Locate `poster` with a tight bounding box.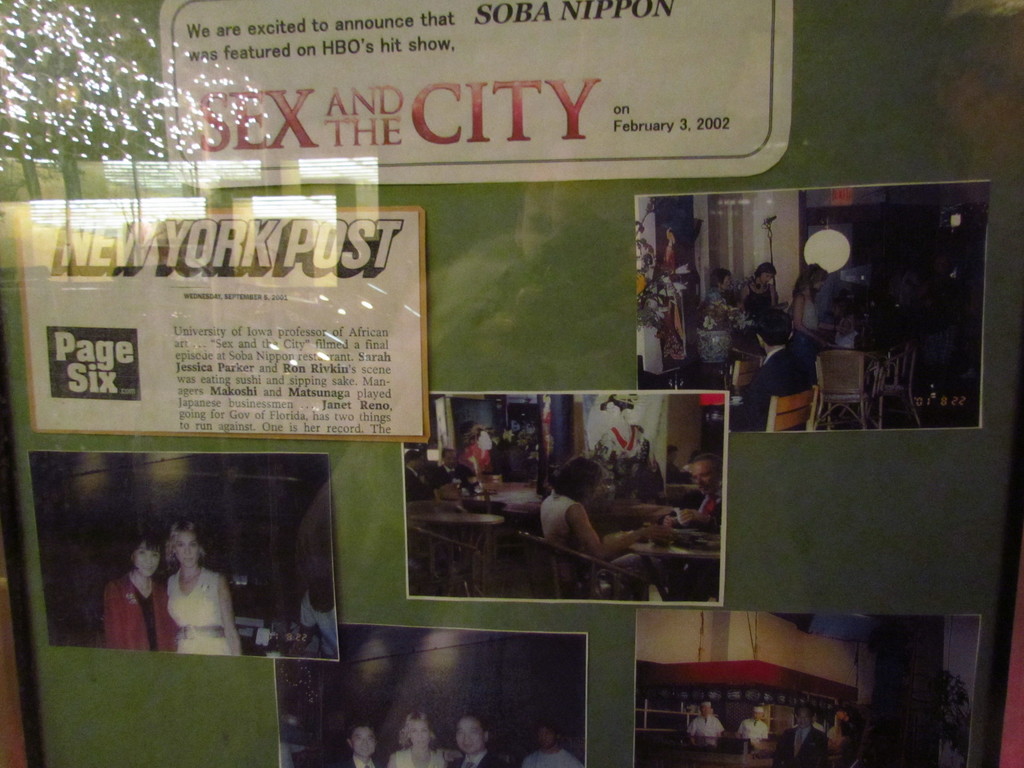
[156, 0, 794, 188].
